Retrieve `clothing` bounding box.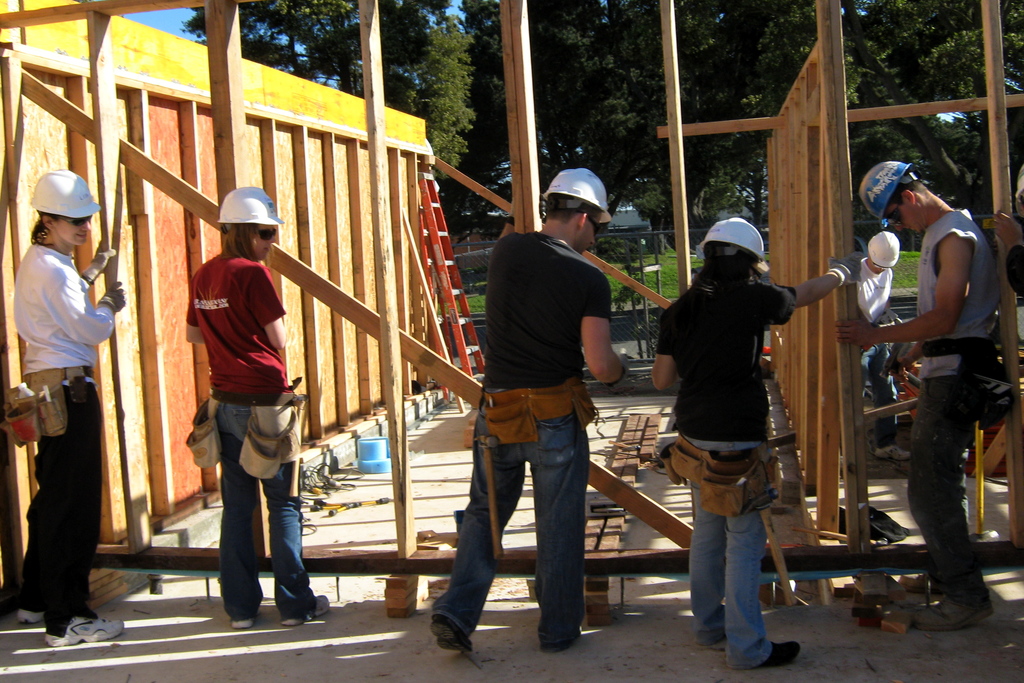
Bounding box: (857,260,898,331).
